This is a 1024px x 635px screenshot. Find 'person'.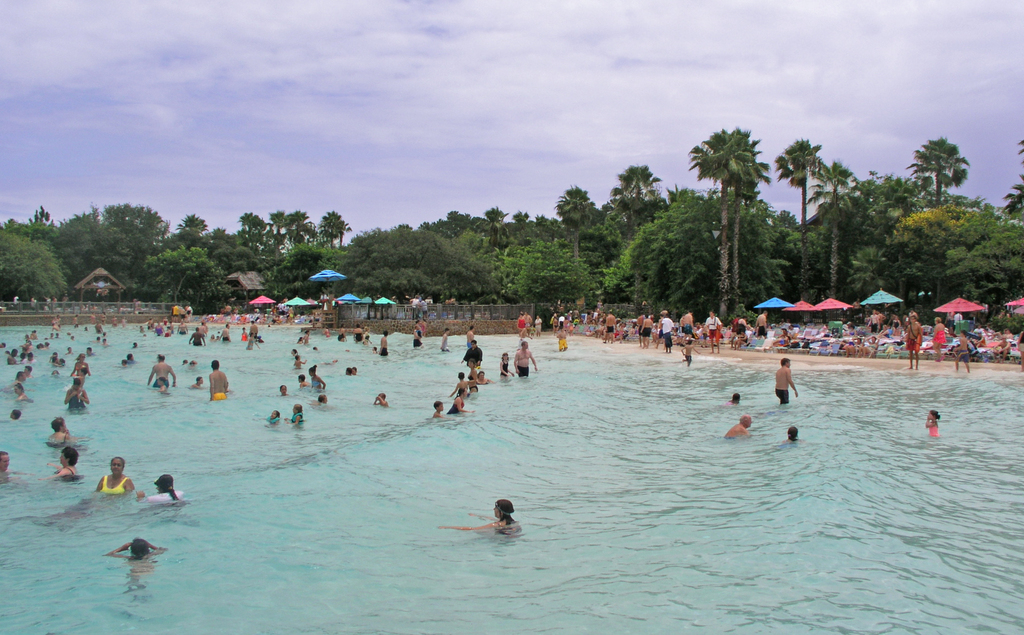
Bounding box: <region>724, 412, 755, 438</region>.
